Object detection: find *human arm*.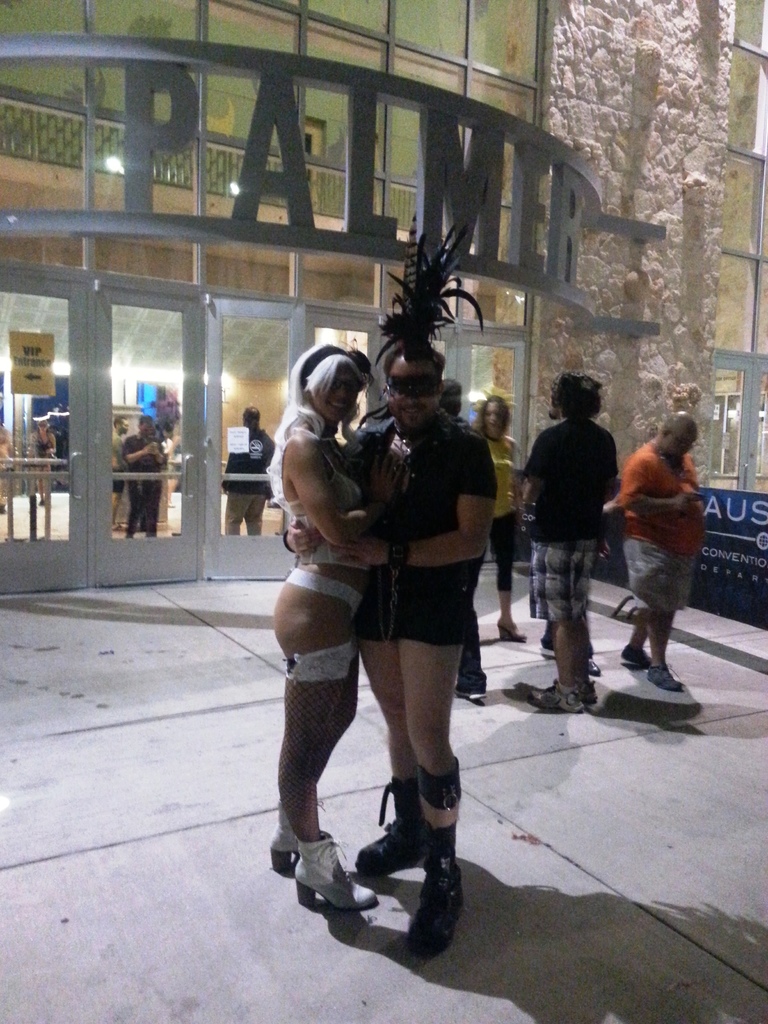
bbox=[618, 455, 708, 518].
